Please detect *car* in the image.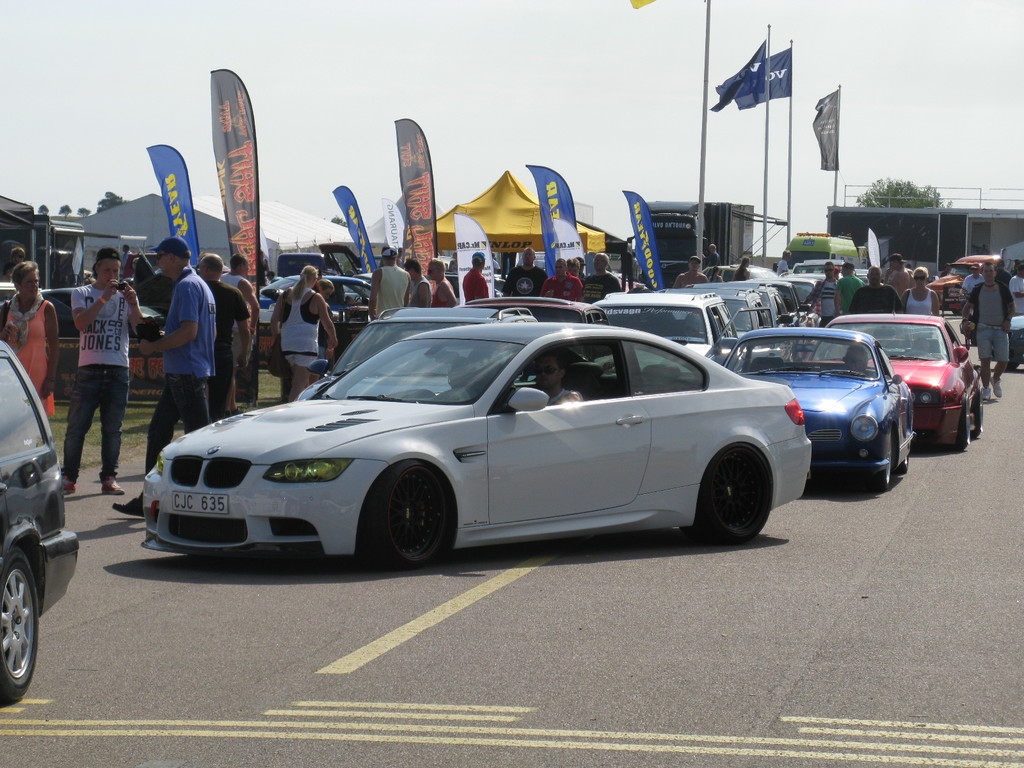
left=124, top=304, right=820, bottom=577.
